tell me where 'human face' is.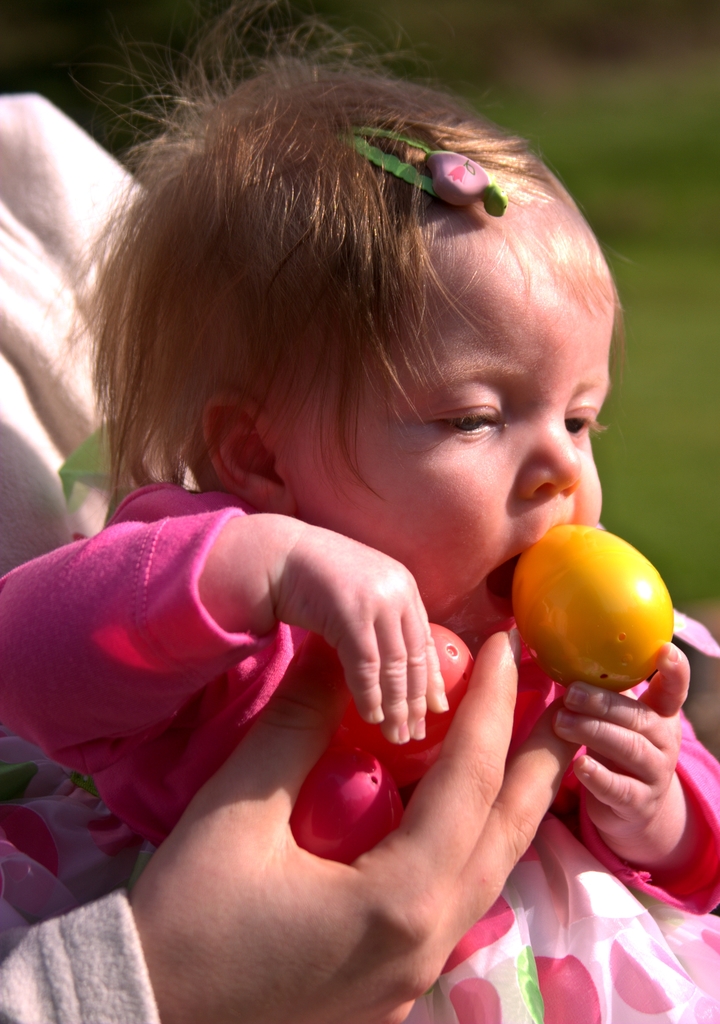
'human face' is at (x1=282, y1=223, x2=634, y2=638).
